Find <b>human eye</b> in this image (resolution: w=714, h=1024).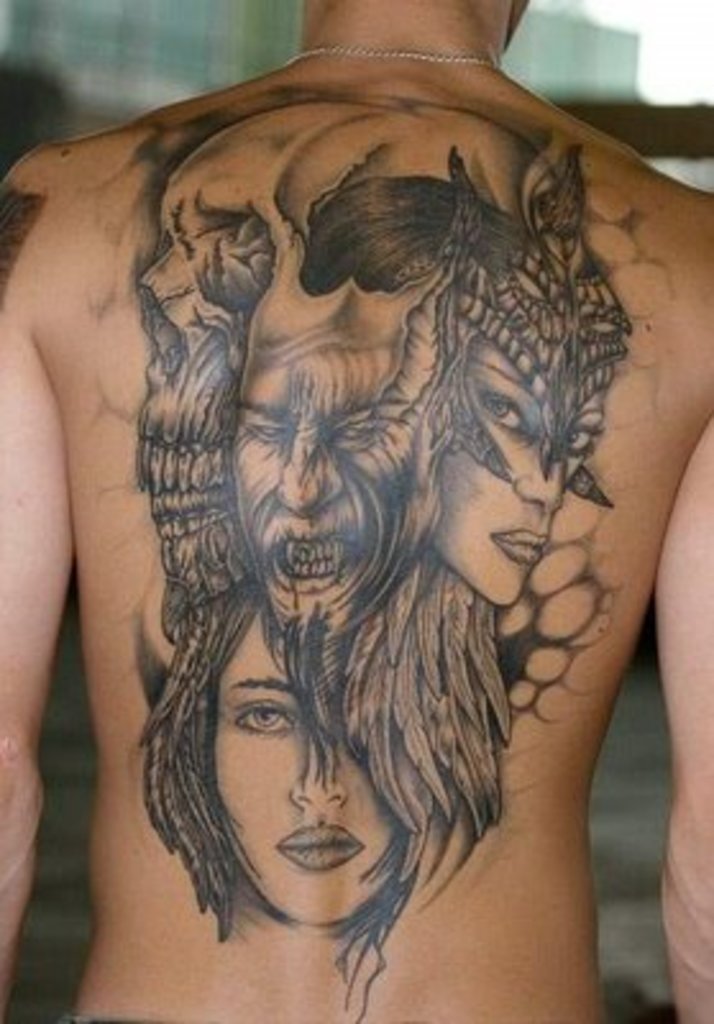
bbox(468, 384, 525, 438).
